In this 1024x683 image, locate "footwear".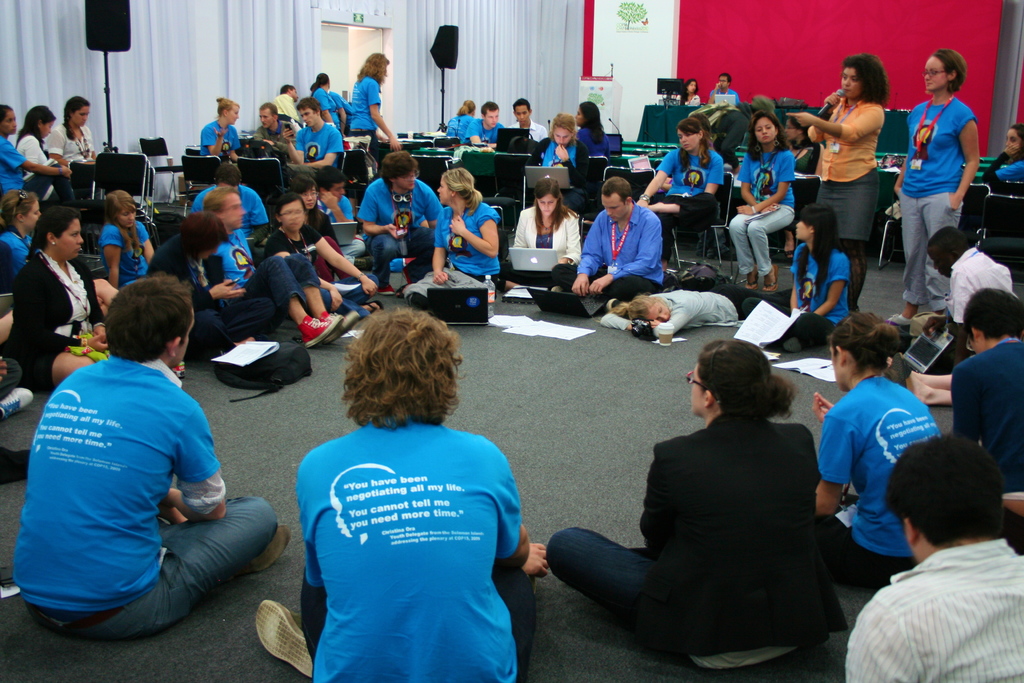
Bounding box: <box>763,263,780,291</box>.
